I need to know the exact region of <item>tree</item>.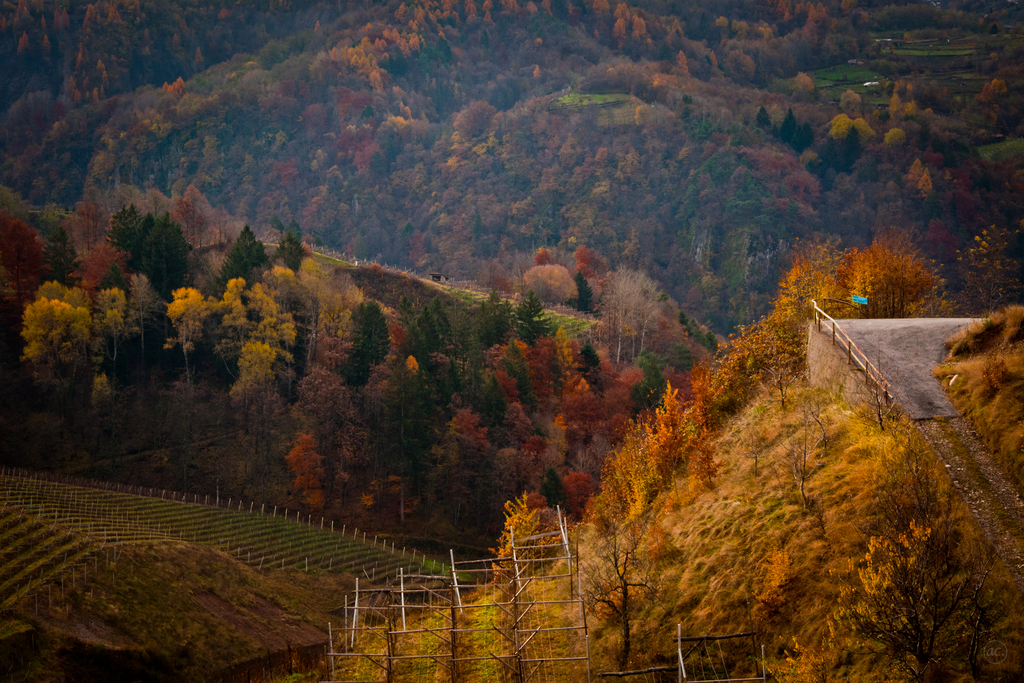
Region: left=404, top=302, right=449, bottom=363.
